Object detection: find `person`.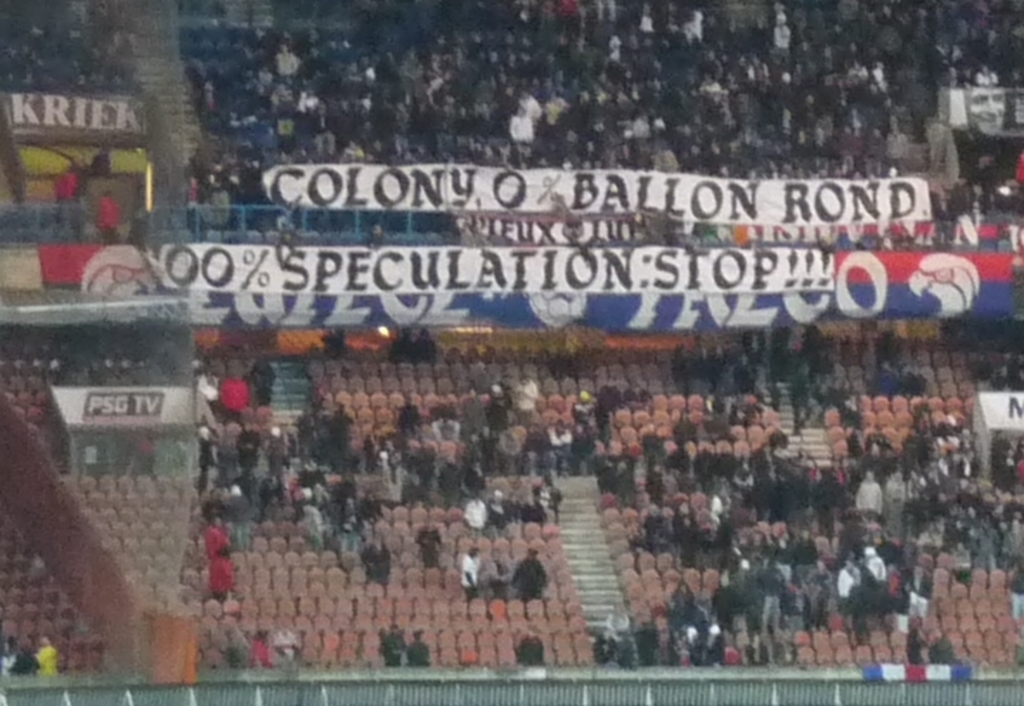
(x1=400, y1=626, x2=450, y2=669).
